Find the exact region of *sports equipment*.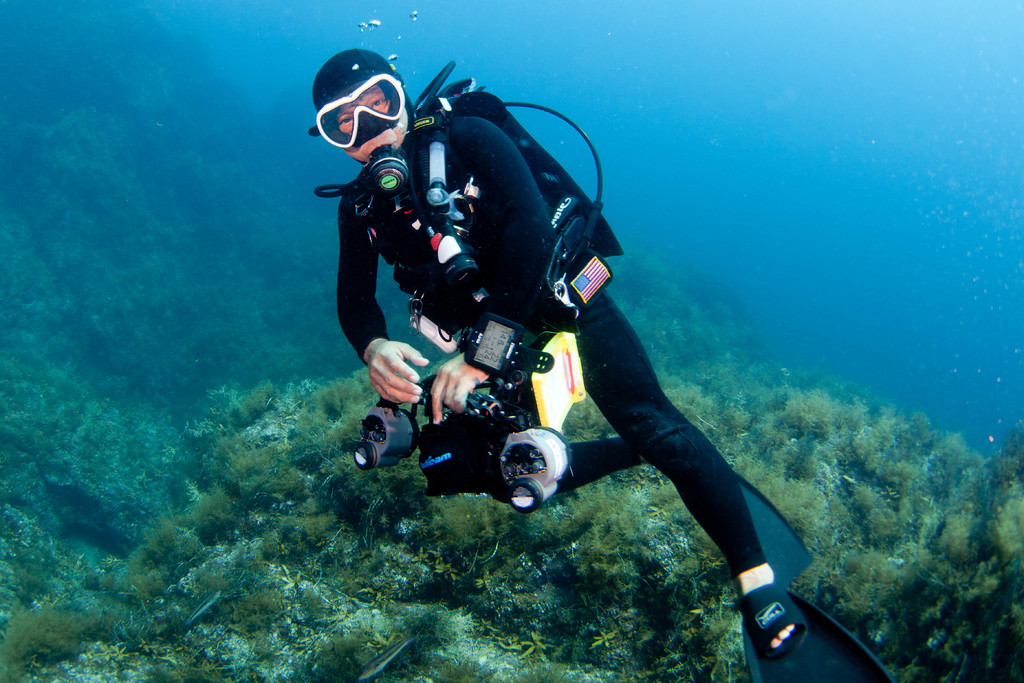
Exact region: <bbox>734, 581, 893, 682</bbox>.
